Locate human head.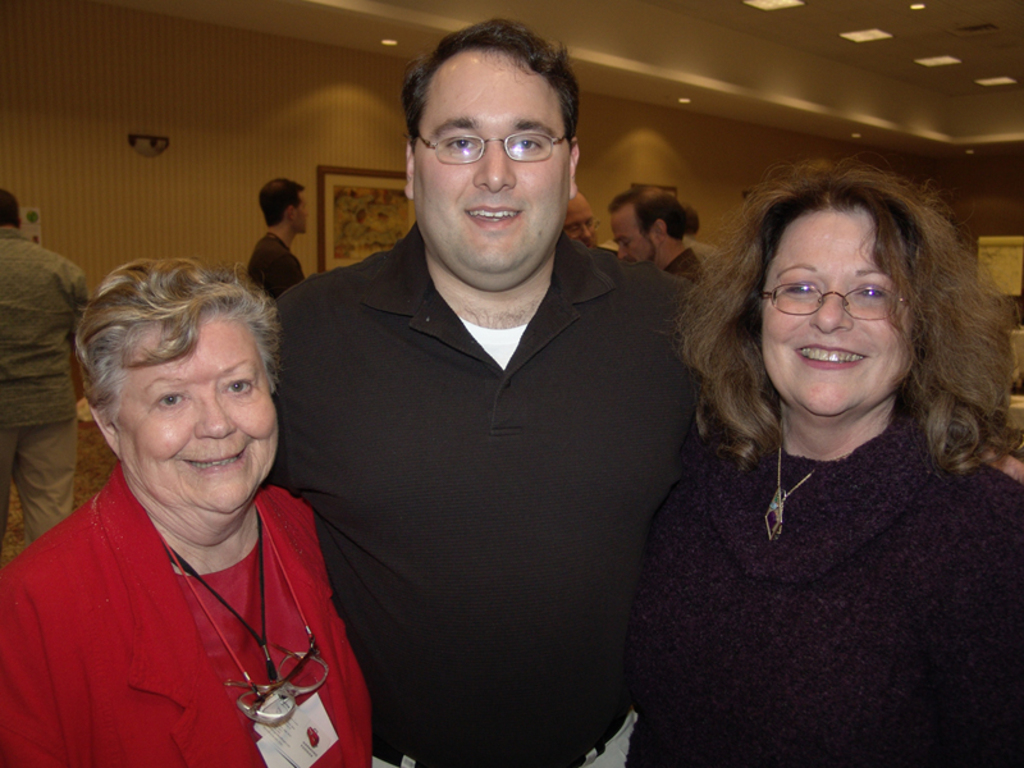
Bounding box: (607, 188, 685, 264).
